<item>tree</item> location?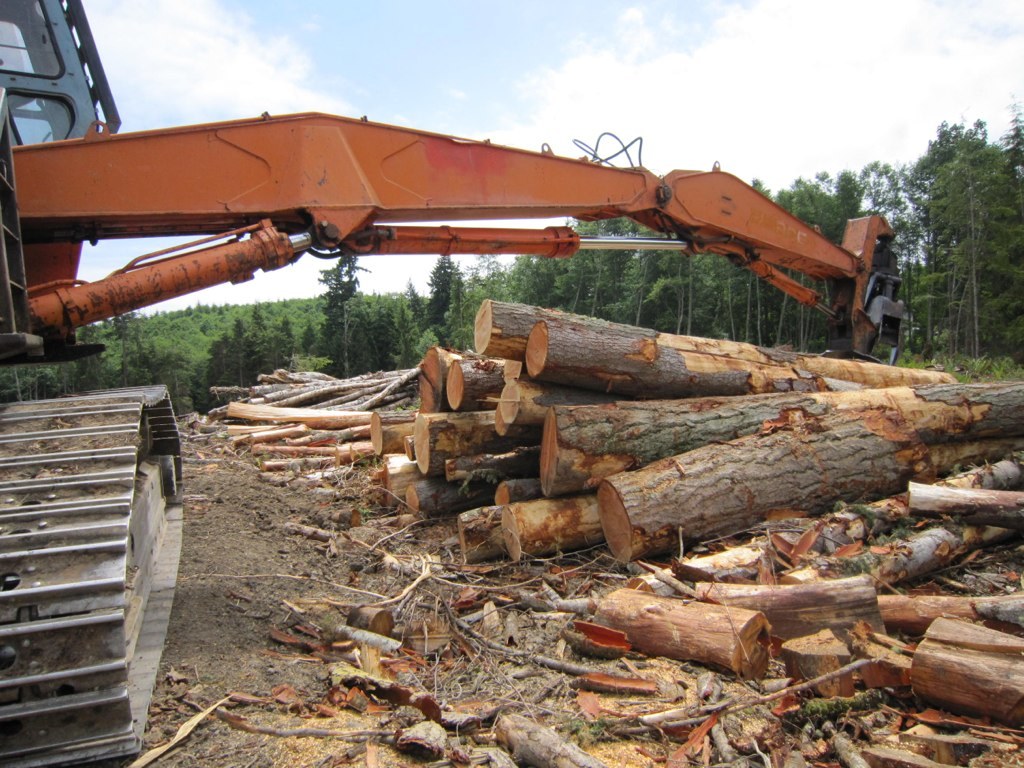
345 309 394 368
